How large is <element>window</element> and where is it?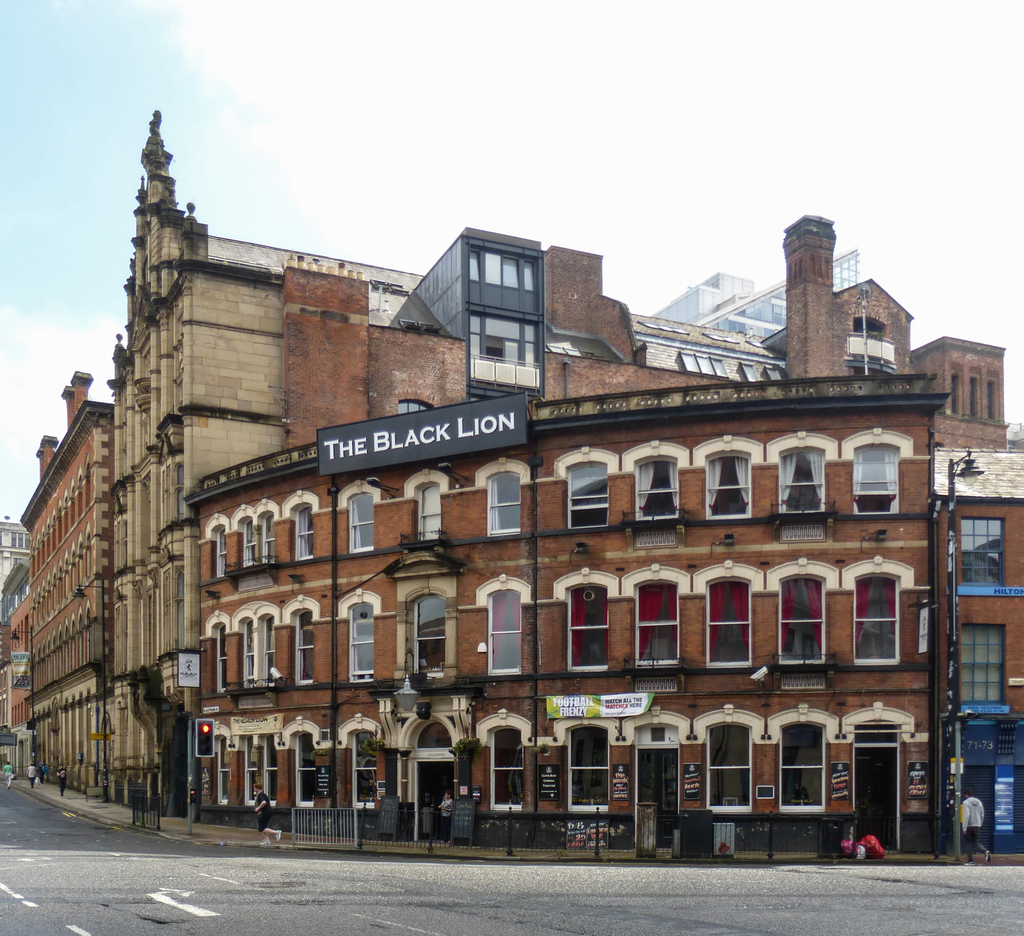
Bounding box: locate(615, 431, 679, 527).
